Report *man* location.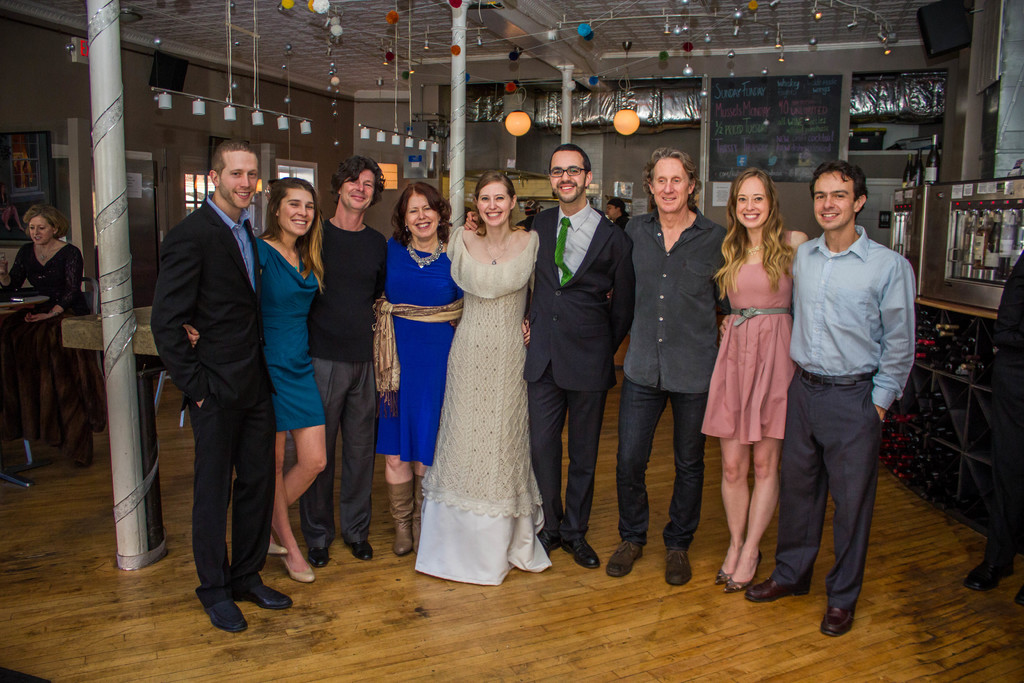
Report: 168, 122, 276, 637.
